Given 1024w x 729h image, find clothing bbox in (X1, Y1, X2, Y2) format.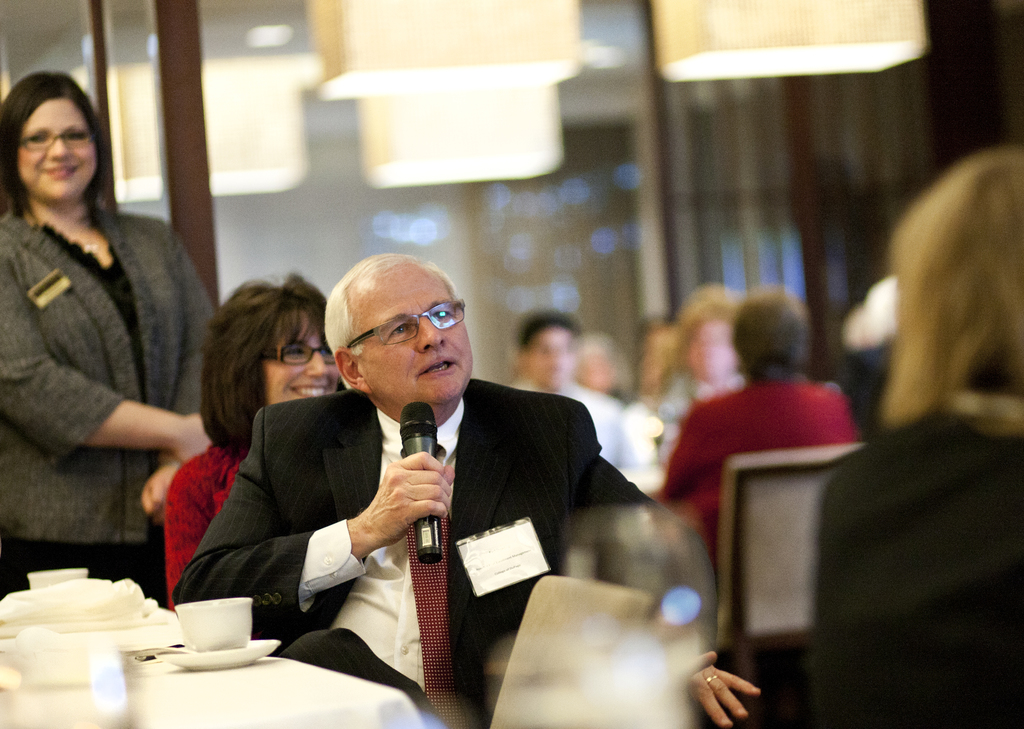
(177, 352, 651, 691).
